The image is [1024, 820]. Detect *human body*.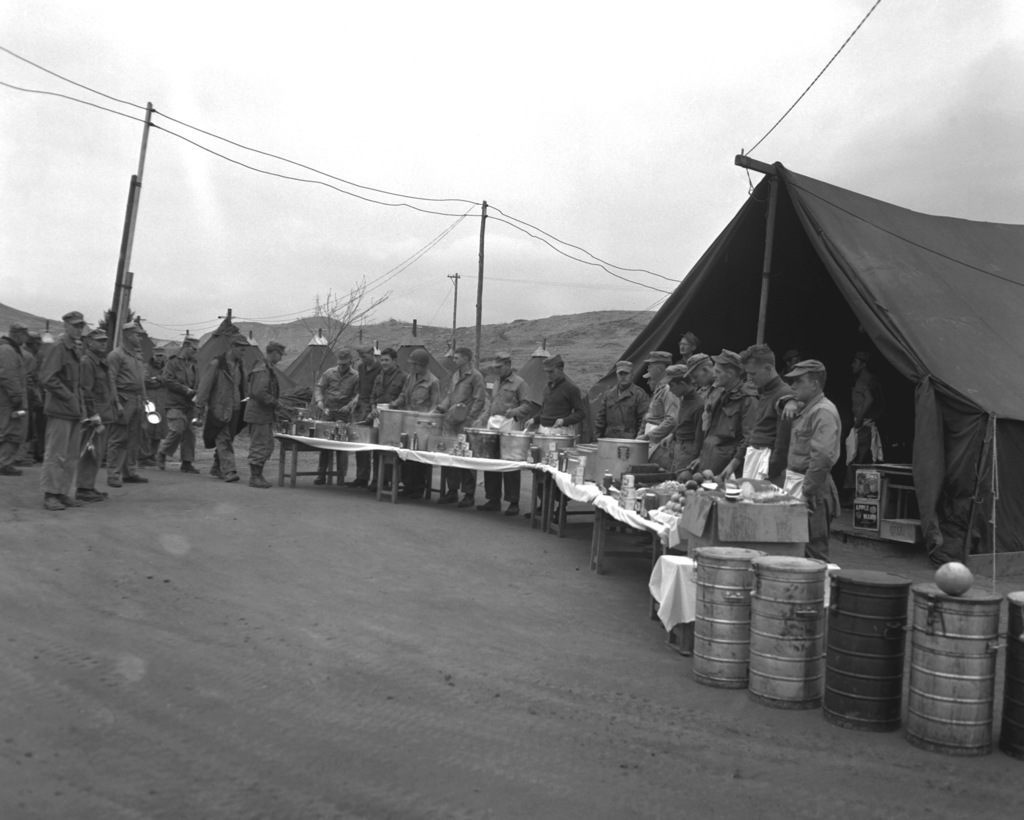
Detection: <box>247,356,279,484</box>.
